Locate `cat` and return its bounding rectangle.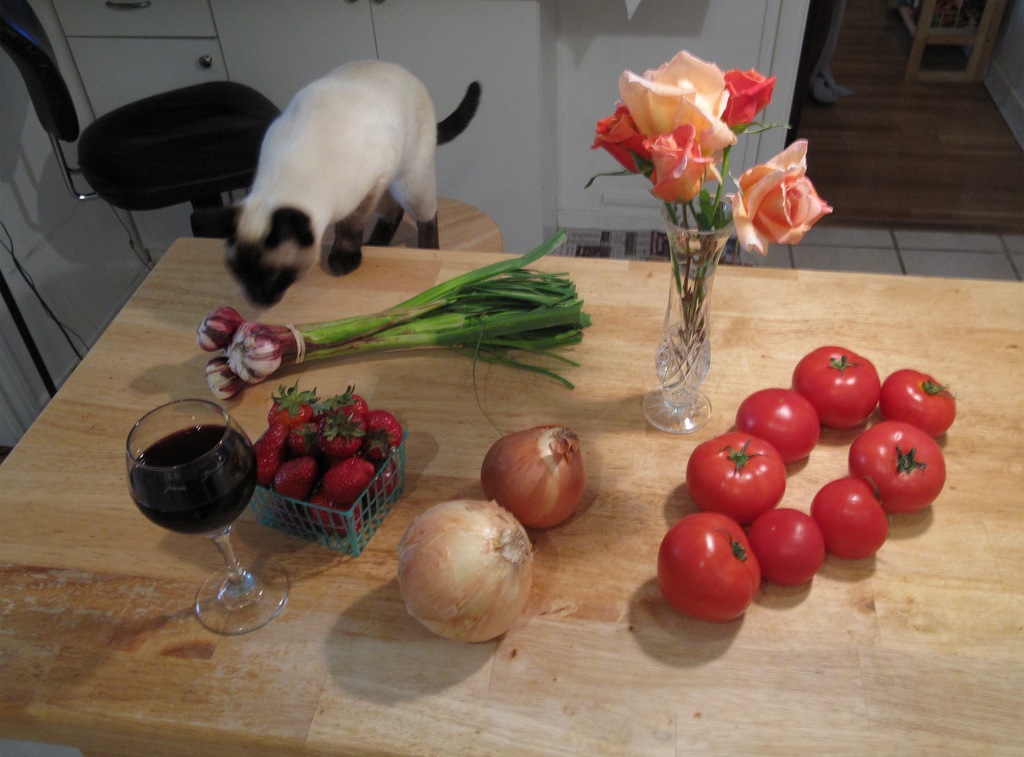
Rect(207, 58, 479, 307).
